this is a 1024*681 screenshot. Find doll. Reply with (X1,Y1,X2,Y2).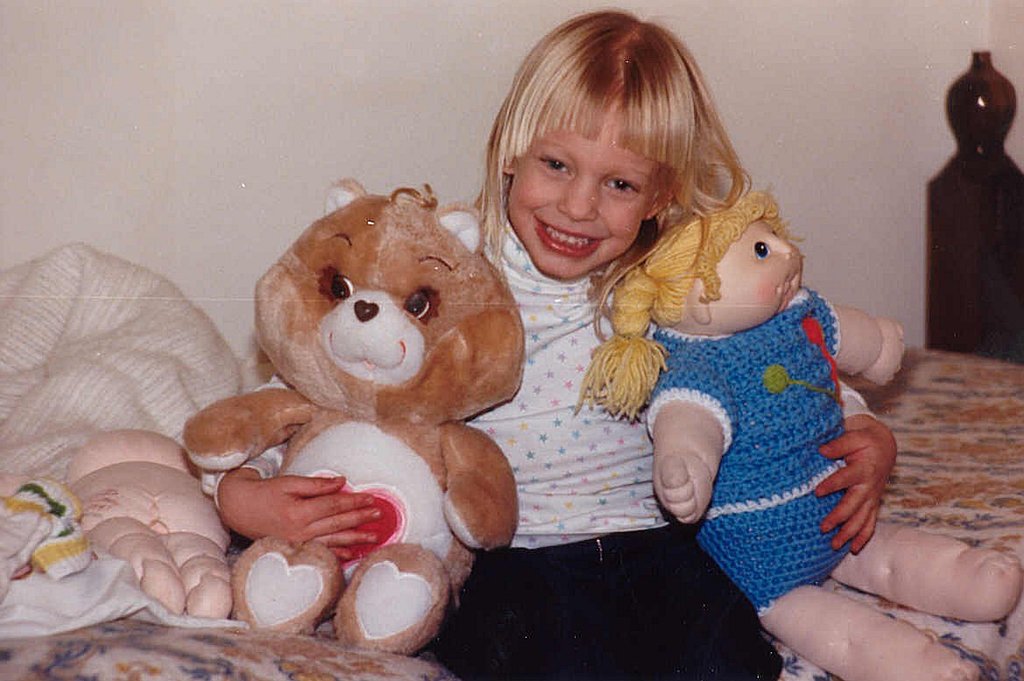
(213,129,596,643).
